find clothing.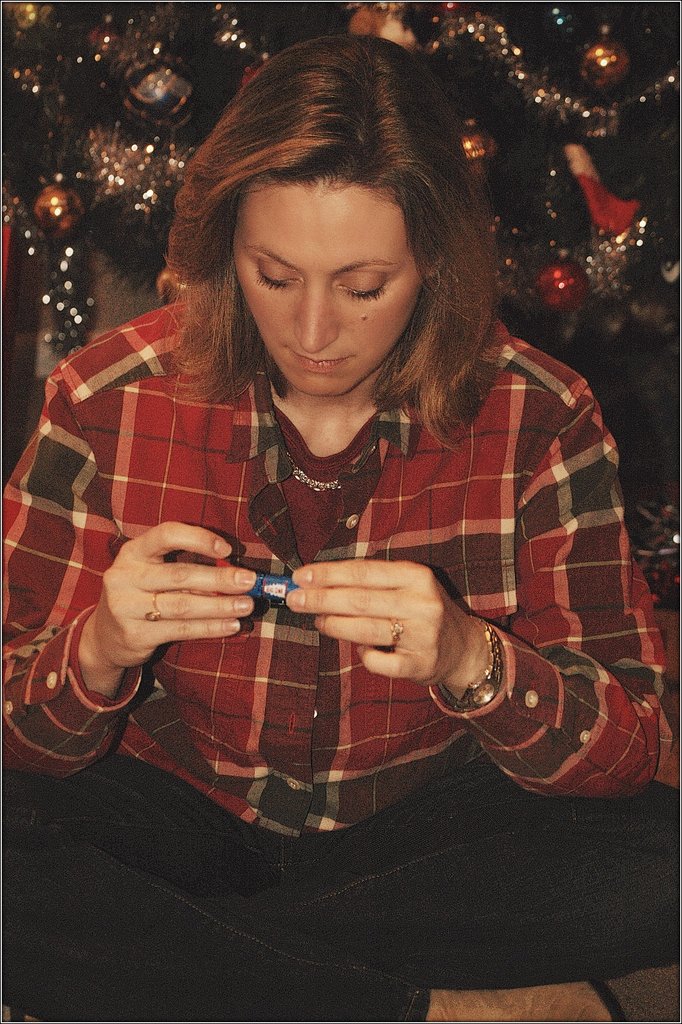
[39, 342, 648, 723].
